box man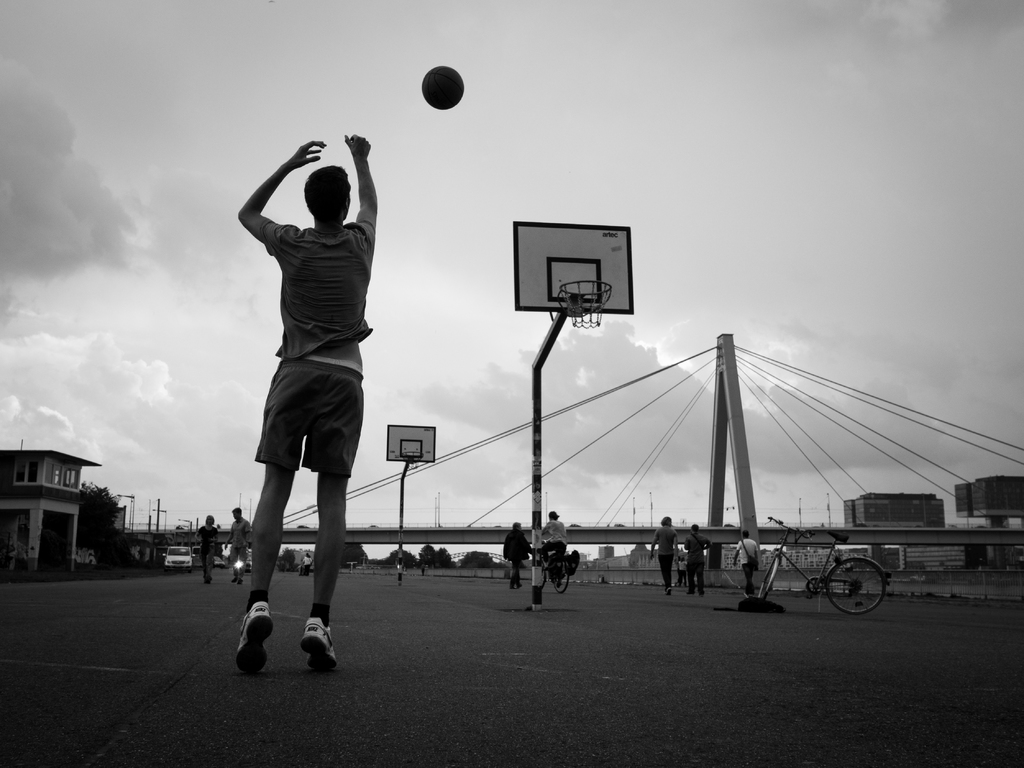
(684, 524, 712, 596)
